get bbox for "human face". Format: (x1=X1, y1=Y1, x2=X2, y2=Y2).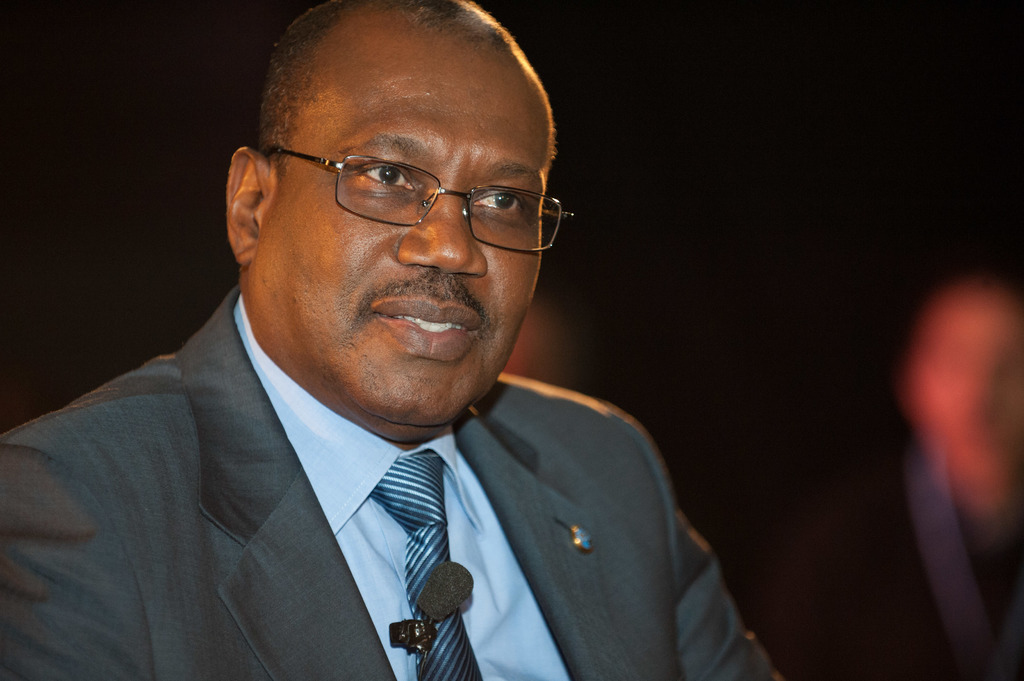
(x1=905, y1=301, x2=1023, y2=449).
